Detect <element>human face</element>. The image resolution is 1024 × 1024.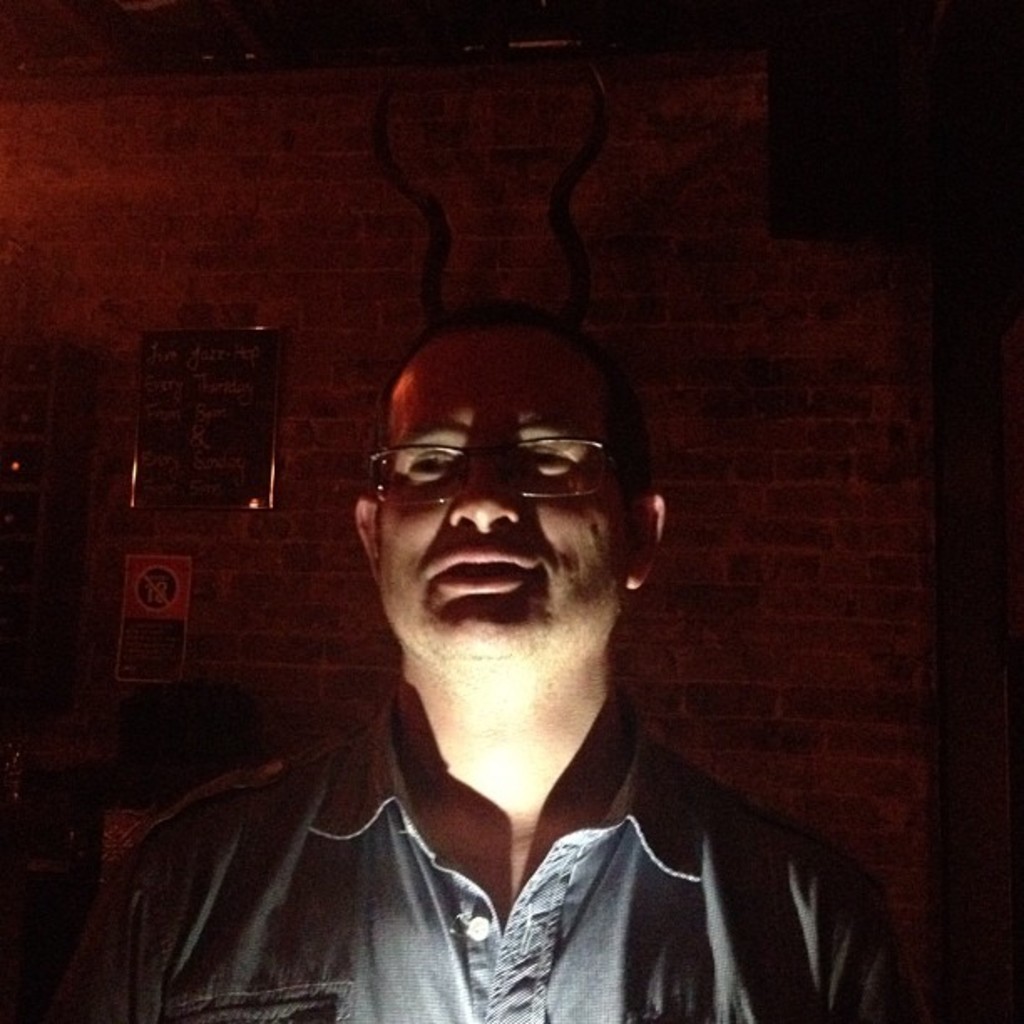
(373, 336, 636, 663).
